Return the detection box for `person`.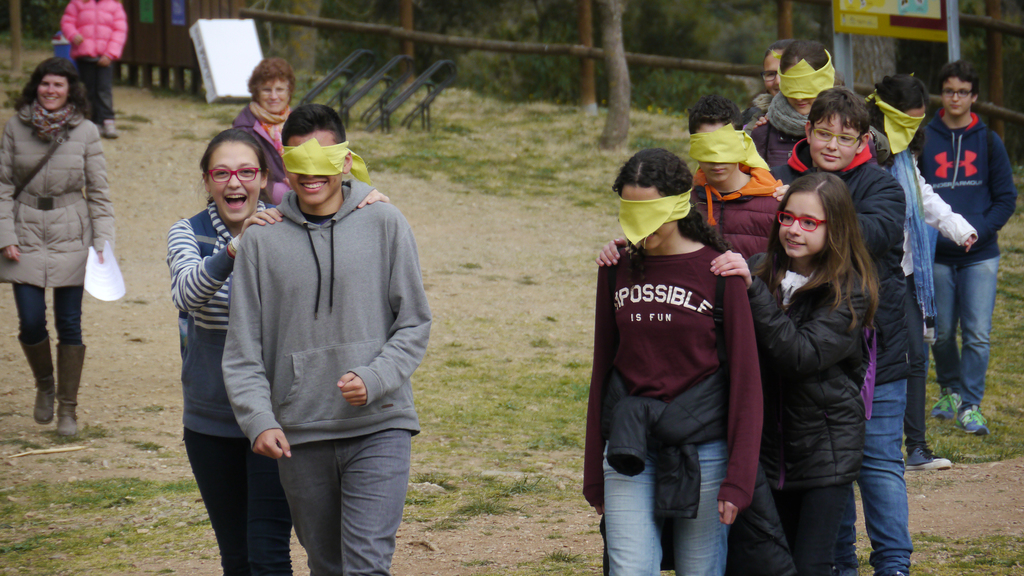
BBox(0, 54, 116, 433).
